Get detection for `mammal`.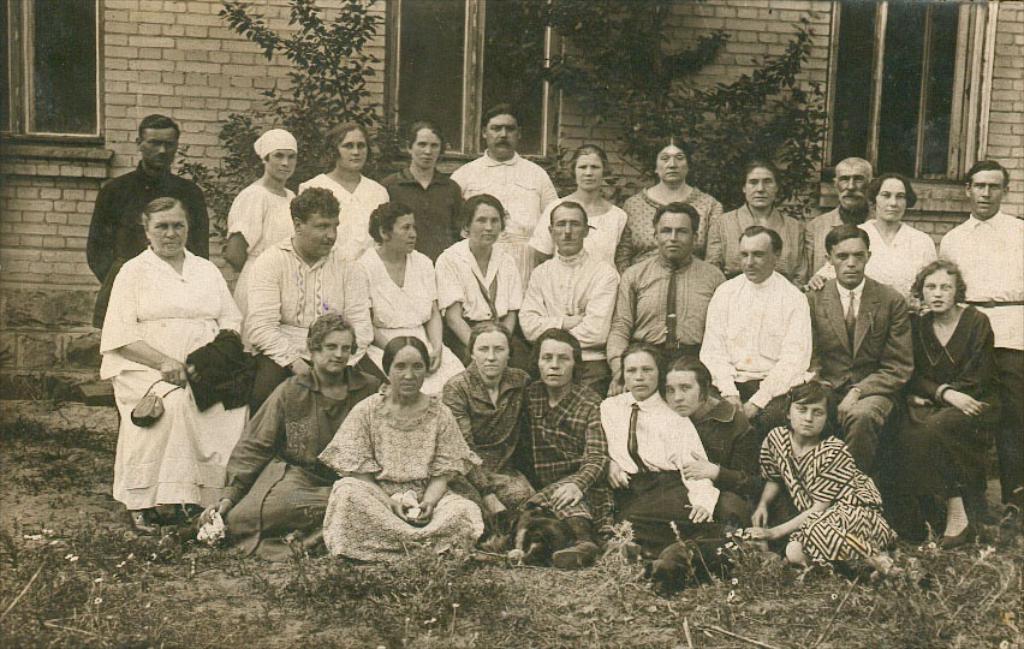
Detection: <region>596, 340, 755, 582</region>.
